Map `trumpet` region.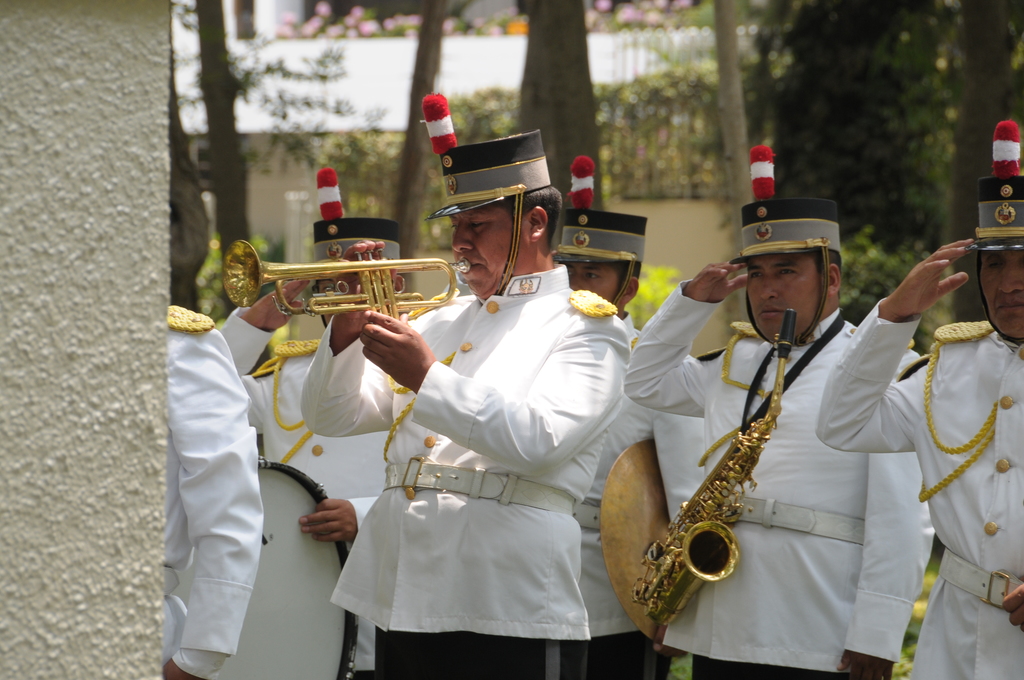
Mapped to rect(224, 239, 474, 319).
